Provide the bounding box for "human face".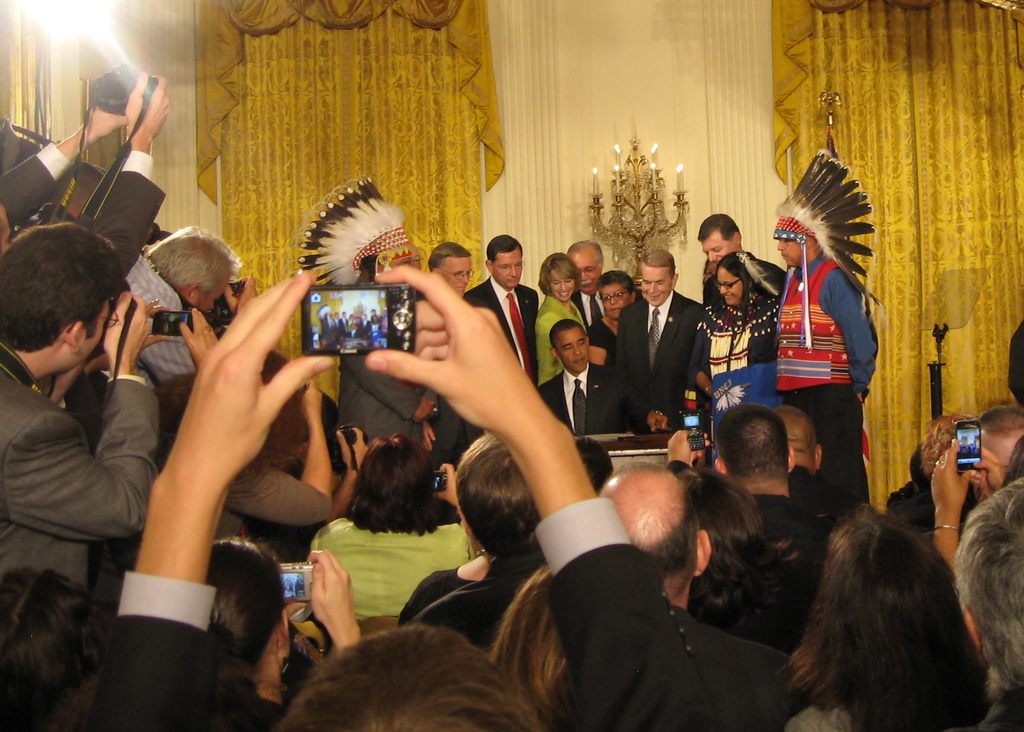
<bbox>600, 284, 627, 321</bbox>.
